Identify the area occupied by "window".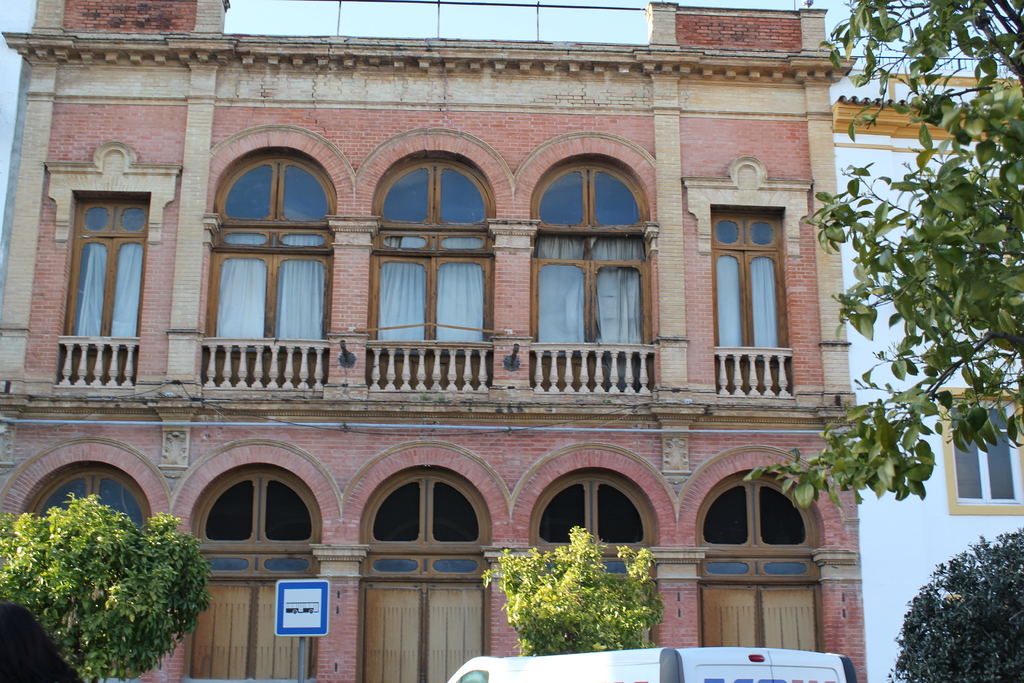
Area: (712,203,800,403).
